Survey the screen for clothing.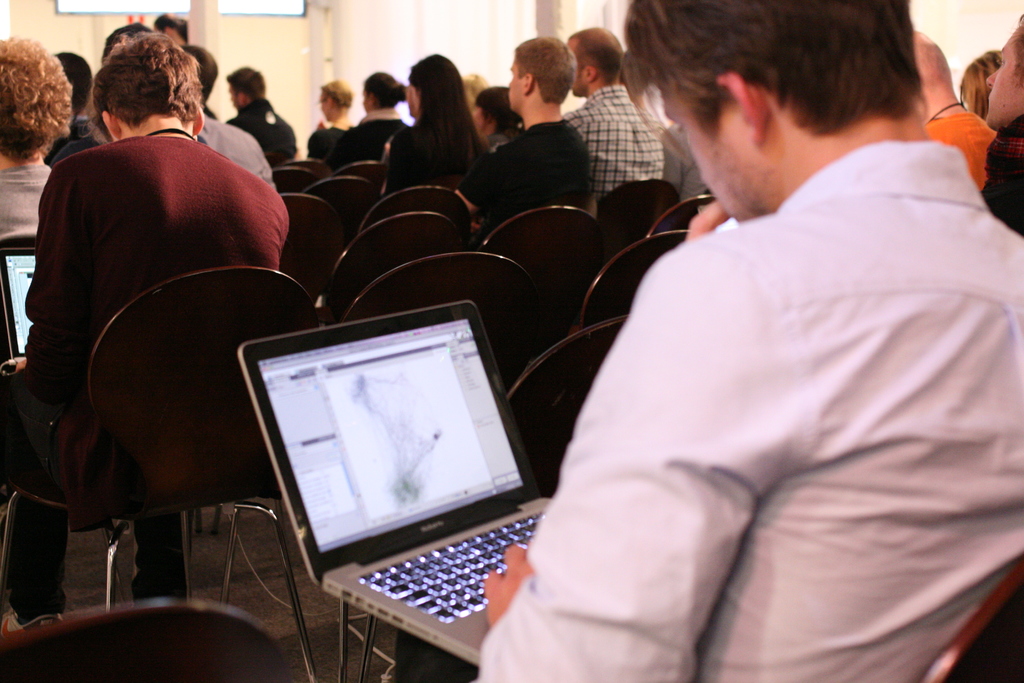
Survey found: select_region(20, 126, 288, 590).
